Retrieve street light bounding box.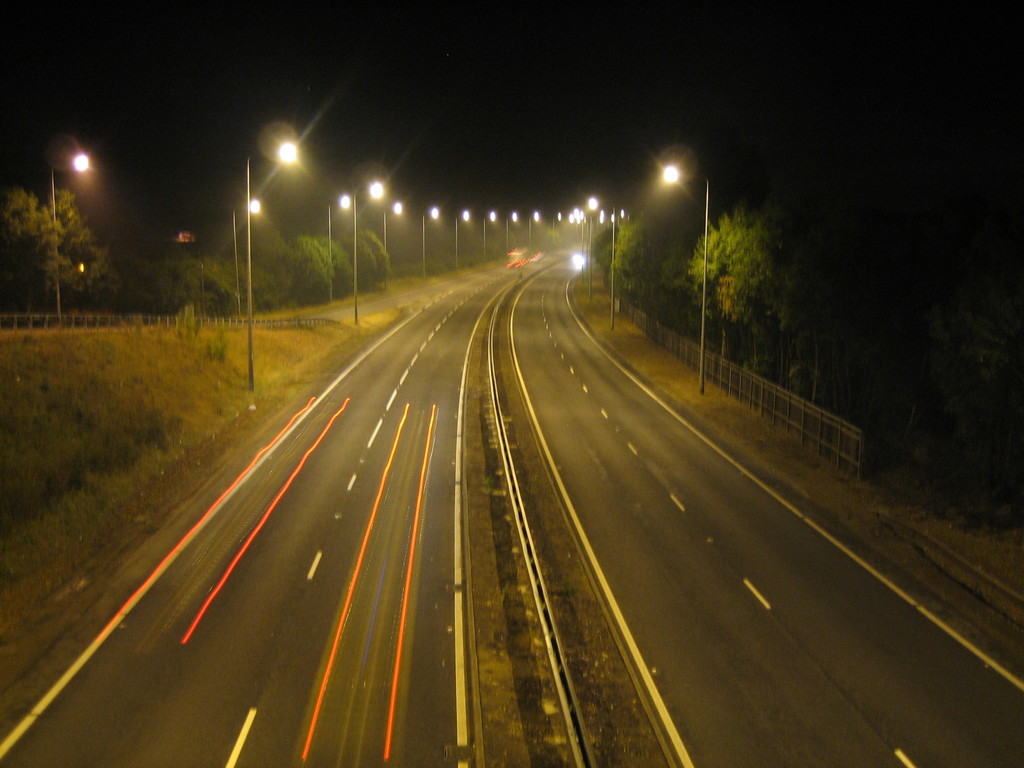
Bounding box: (549,202,565,243).
